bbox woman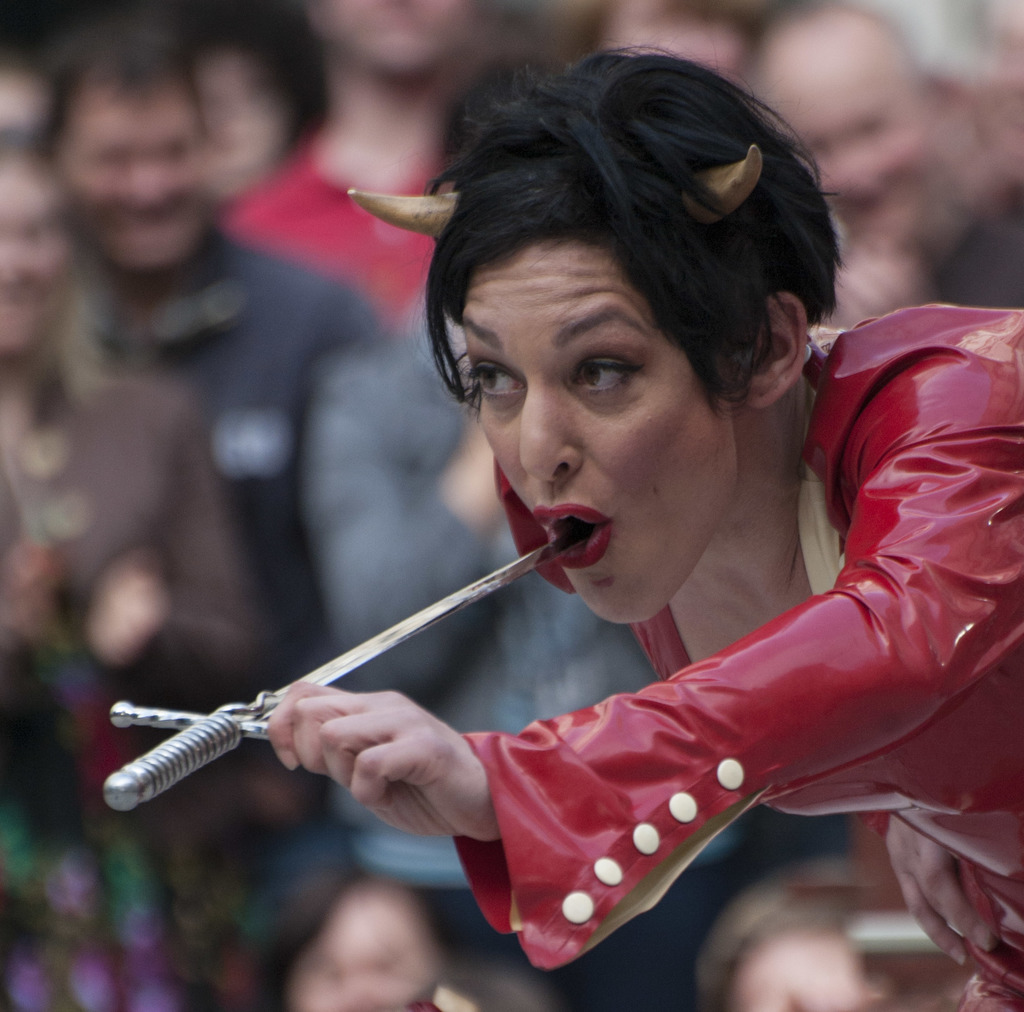
bbox=[0, 131, 260, 825]
